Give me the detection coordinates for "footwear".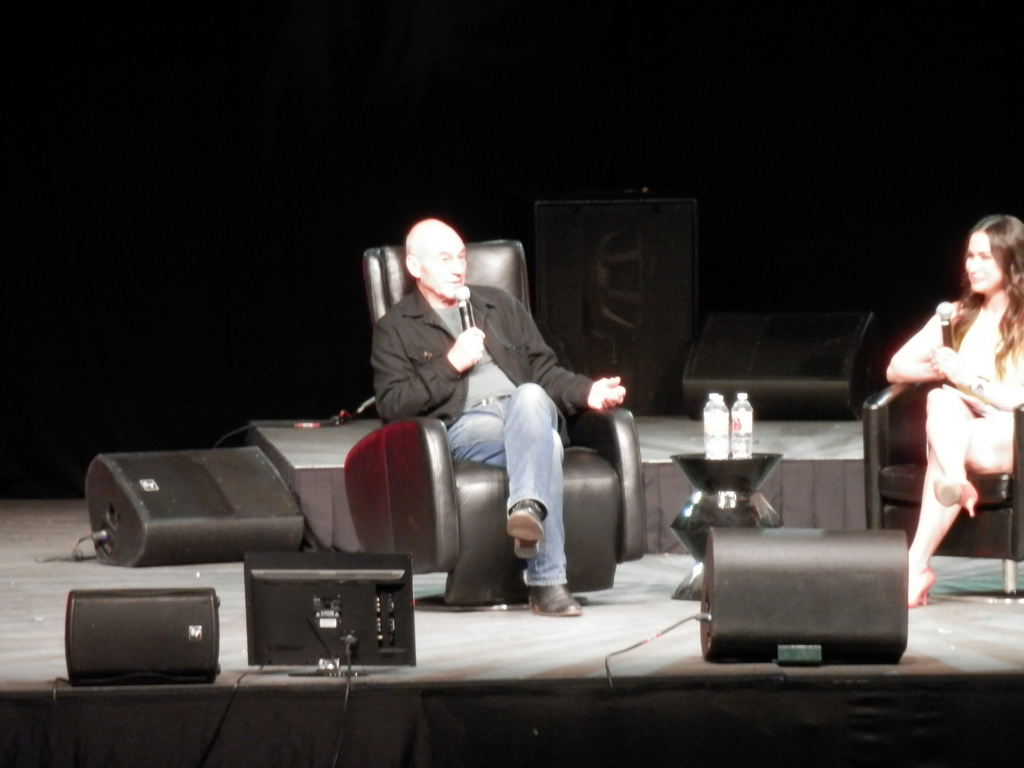
l=906, t=552, r=936, b=607.
